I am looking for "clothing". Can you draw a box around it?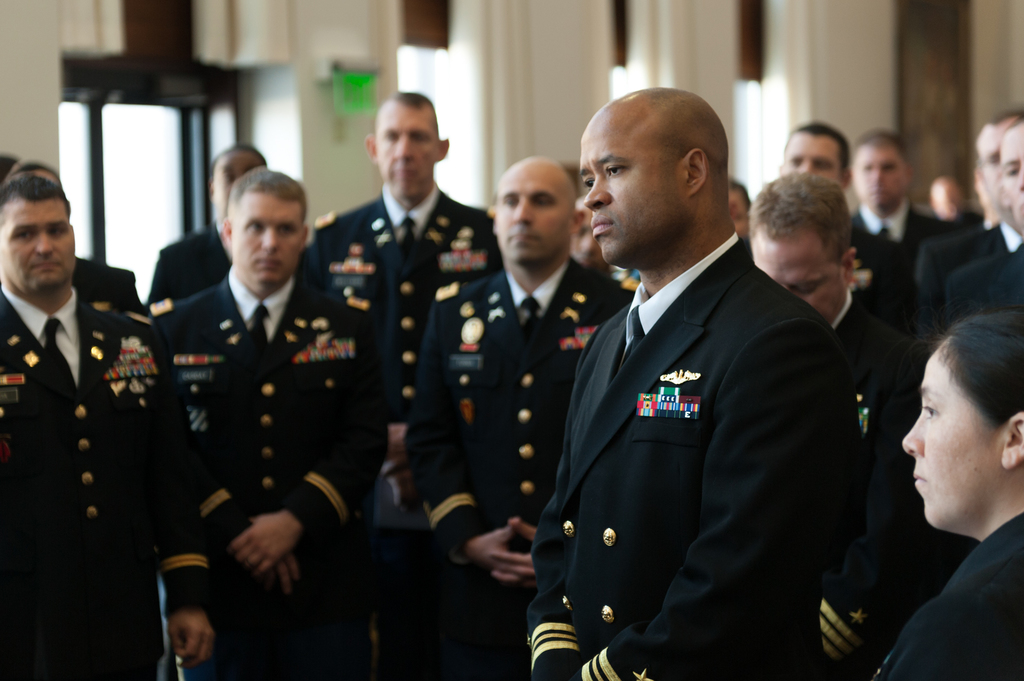
Sure, the bounding box is {"left": 67, "top": 251, "right": 156, "bottom": 330}.
